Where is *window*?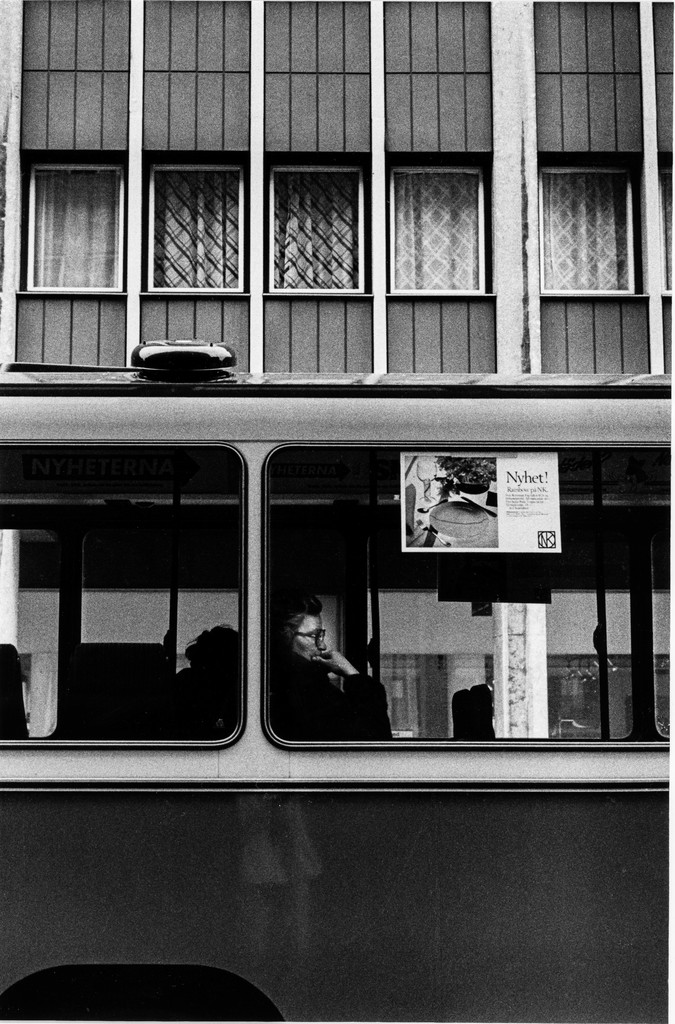
388:141:505:306.
